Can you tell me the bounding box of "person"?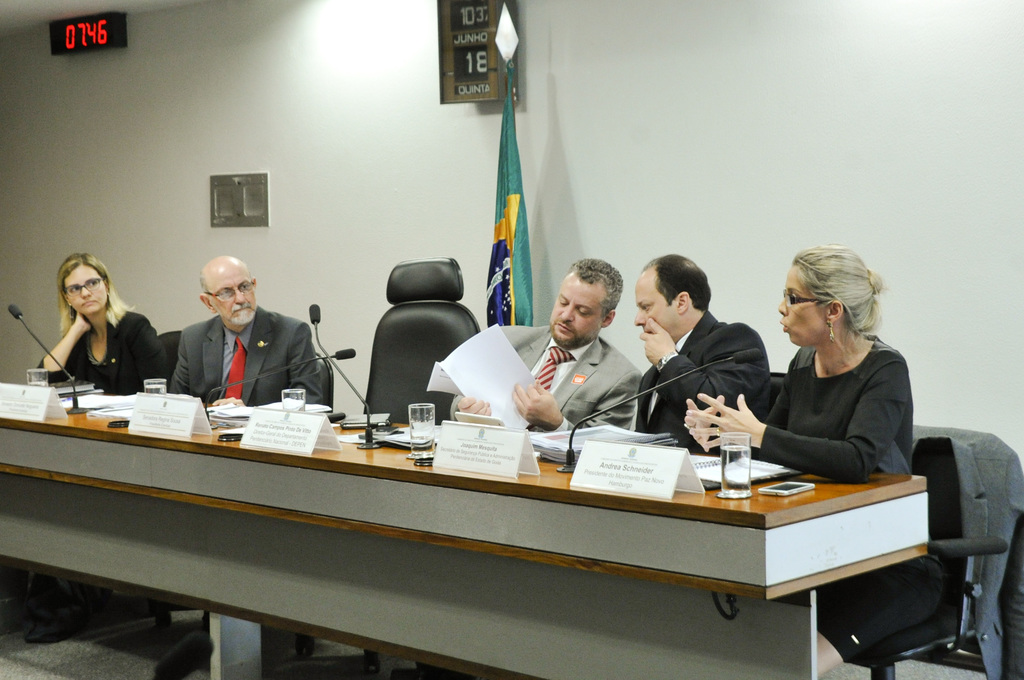
(448, 257, 645, 442).
